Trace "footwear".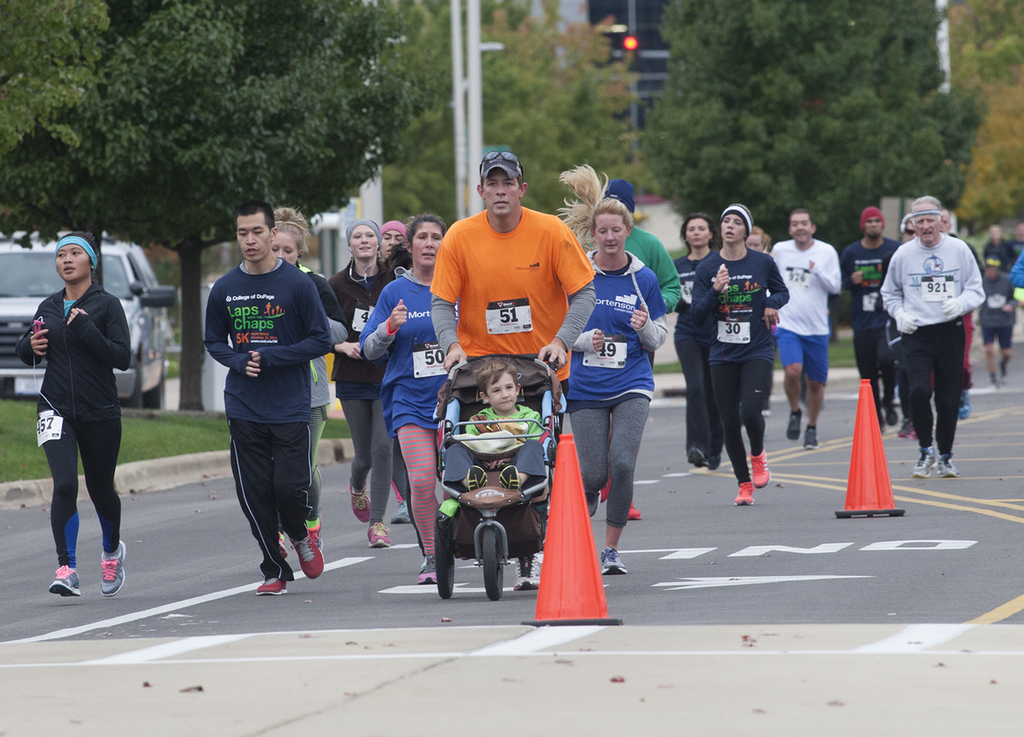
Traced to [47,565,82,597].
